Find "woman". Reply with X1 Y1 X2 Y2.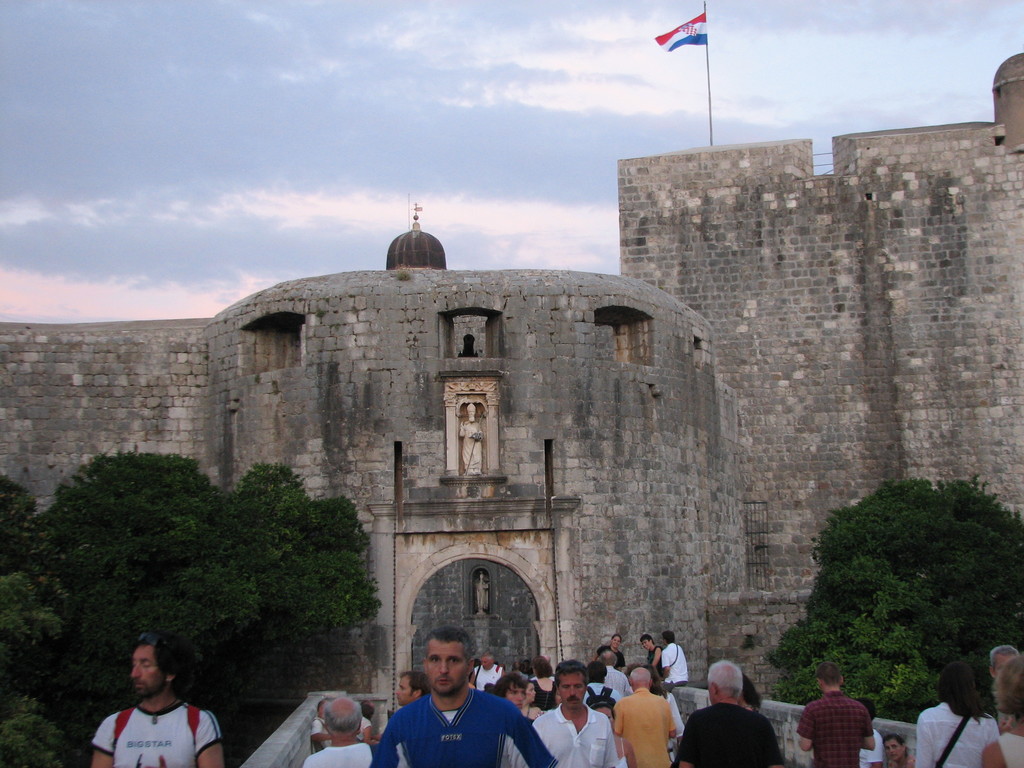
982 655 1023 767.
